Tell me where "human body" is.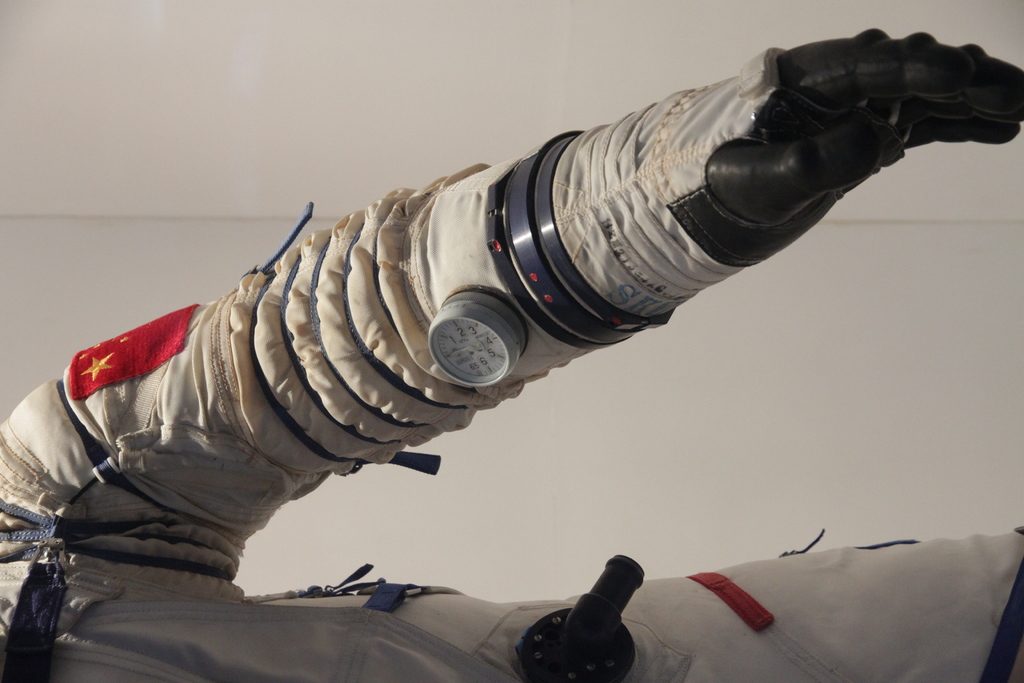
"human body" is at 3/31/1020/675.
